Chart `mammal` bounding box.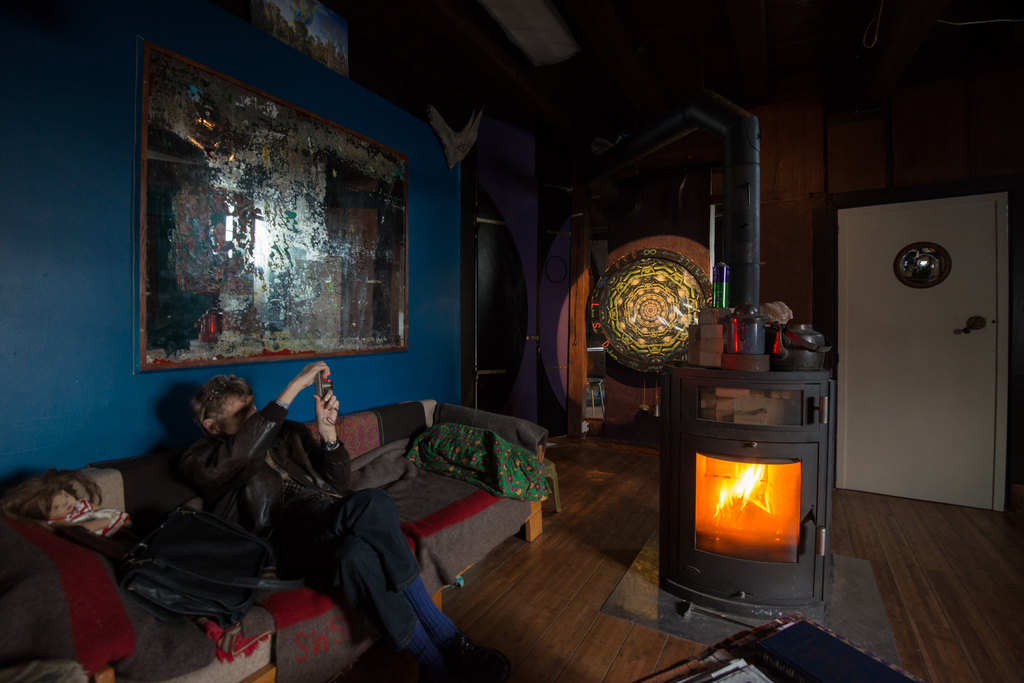
Charted: x1=133 y1=369 x2=433 y2=663.
